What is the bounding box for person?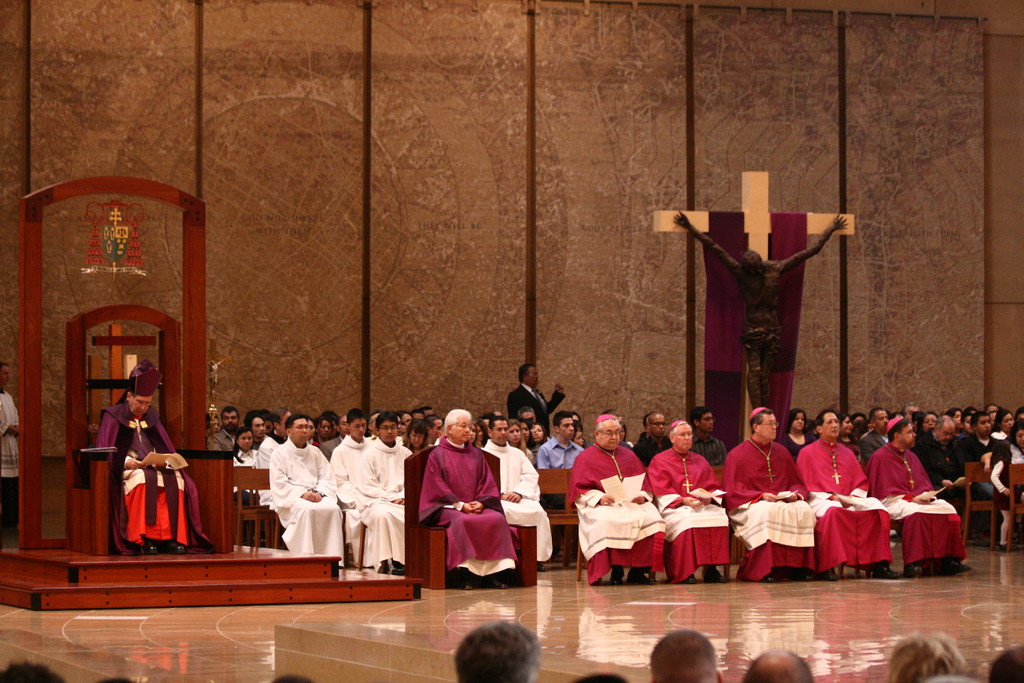
{"left": 646, "top": 632, "right": 726, "bottom": 682}.
